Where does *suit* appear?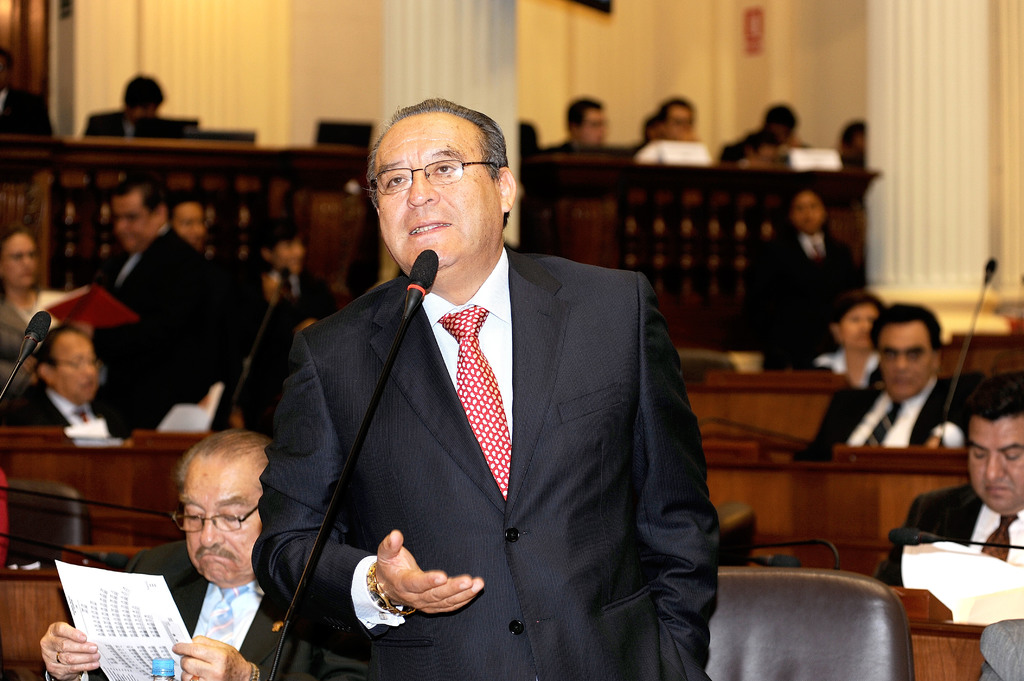
Appears at <bbox>42, 541, 372, 680</bbox>.
